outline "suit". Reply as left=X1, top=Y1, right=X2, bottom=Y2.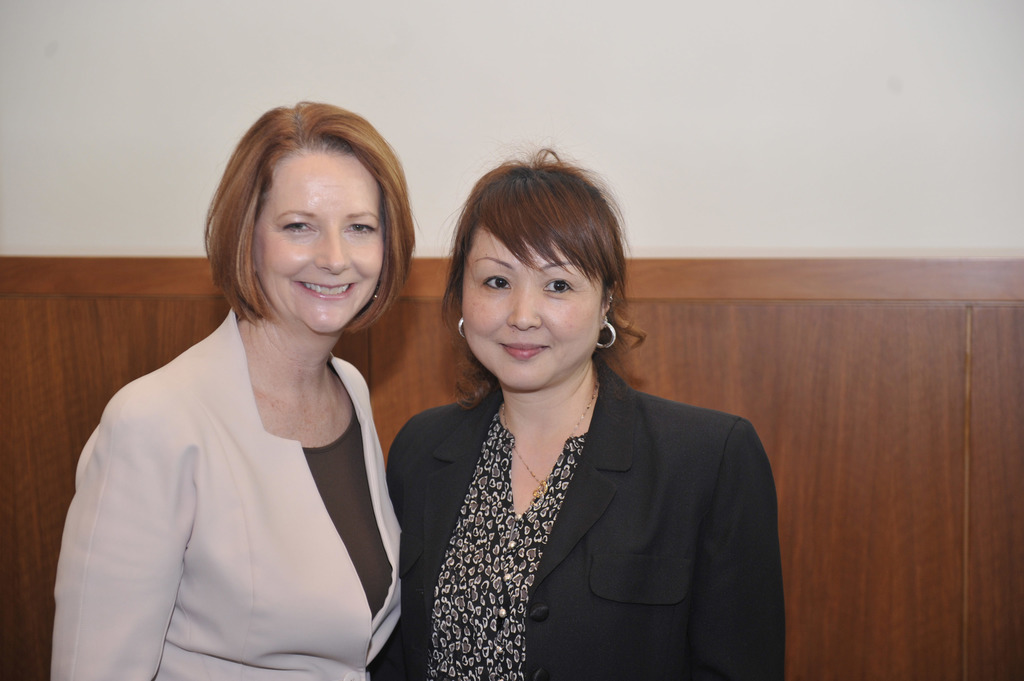
left=399, top=293, right=801, bottom=662.
